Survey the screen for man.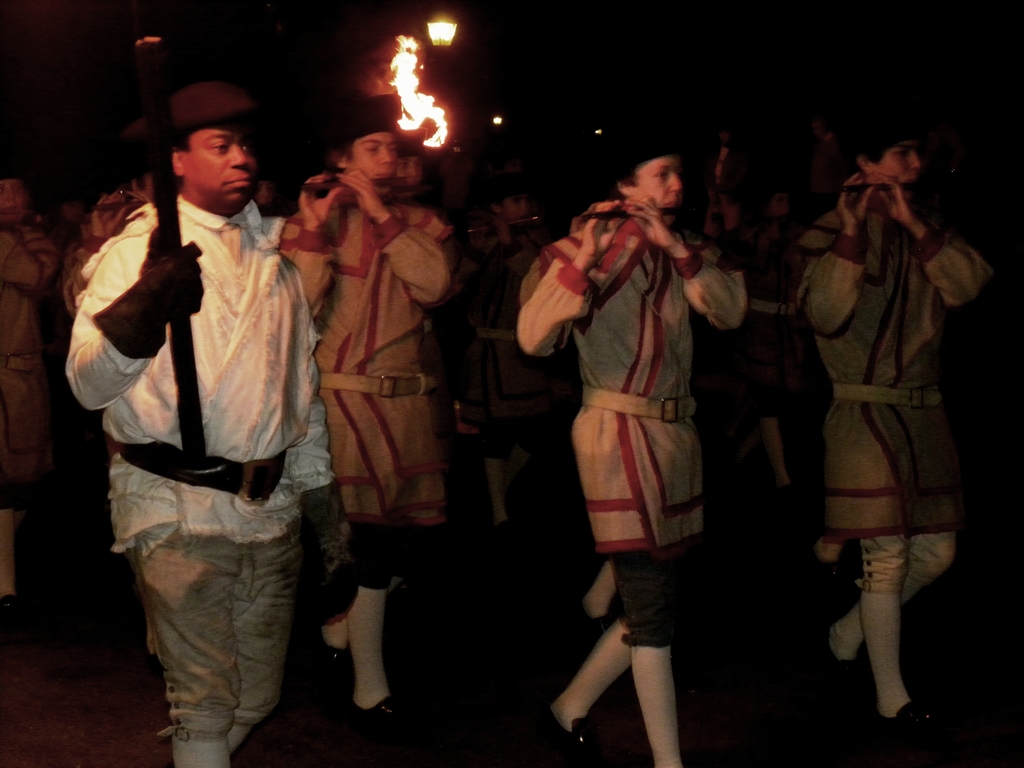
Survey found: [x1=0, y1=161, x2=60, y2=618].
